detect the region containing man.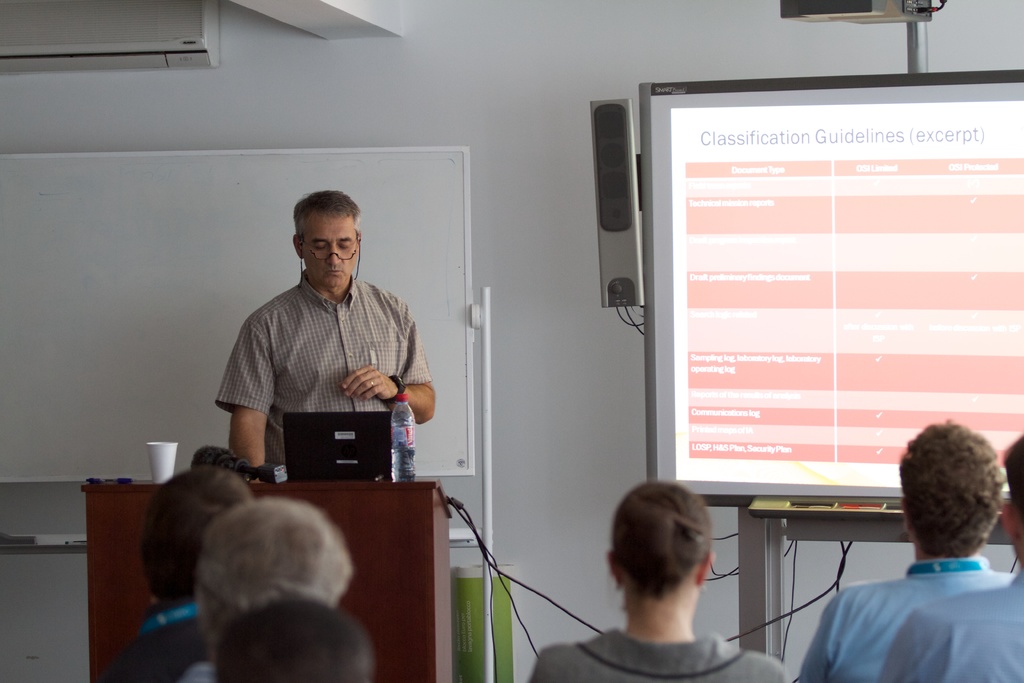
(left=220, top=595, right=371, bottom=682).
